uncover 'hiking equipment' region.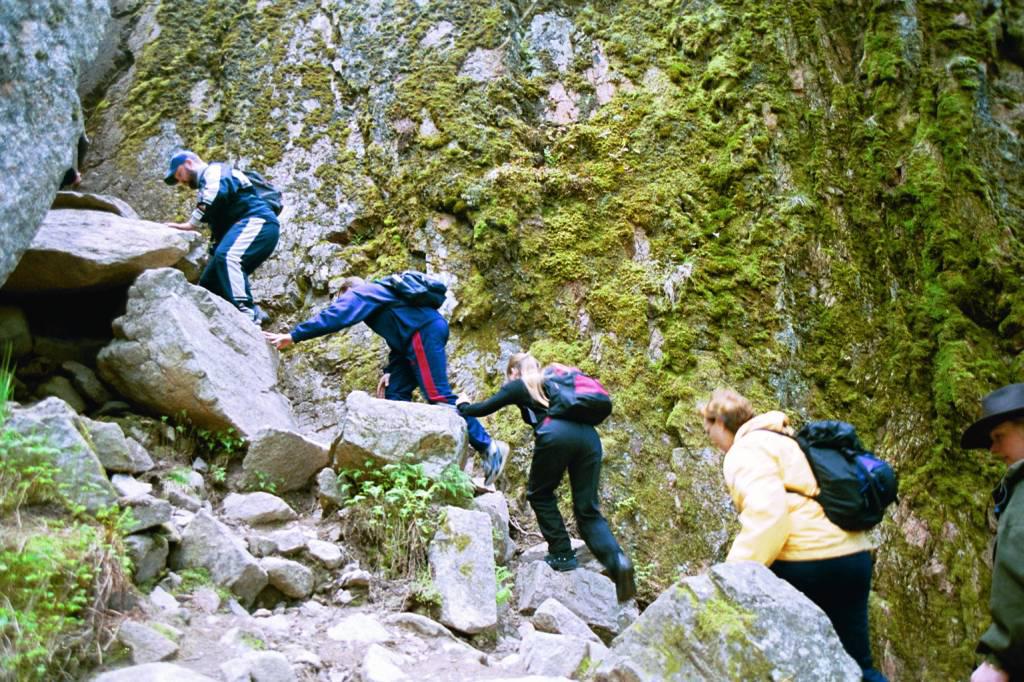
Uncovered: x1=522 y1=356 x2=623 y2=419.
